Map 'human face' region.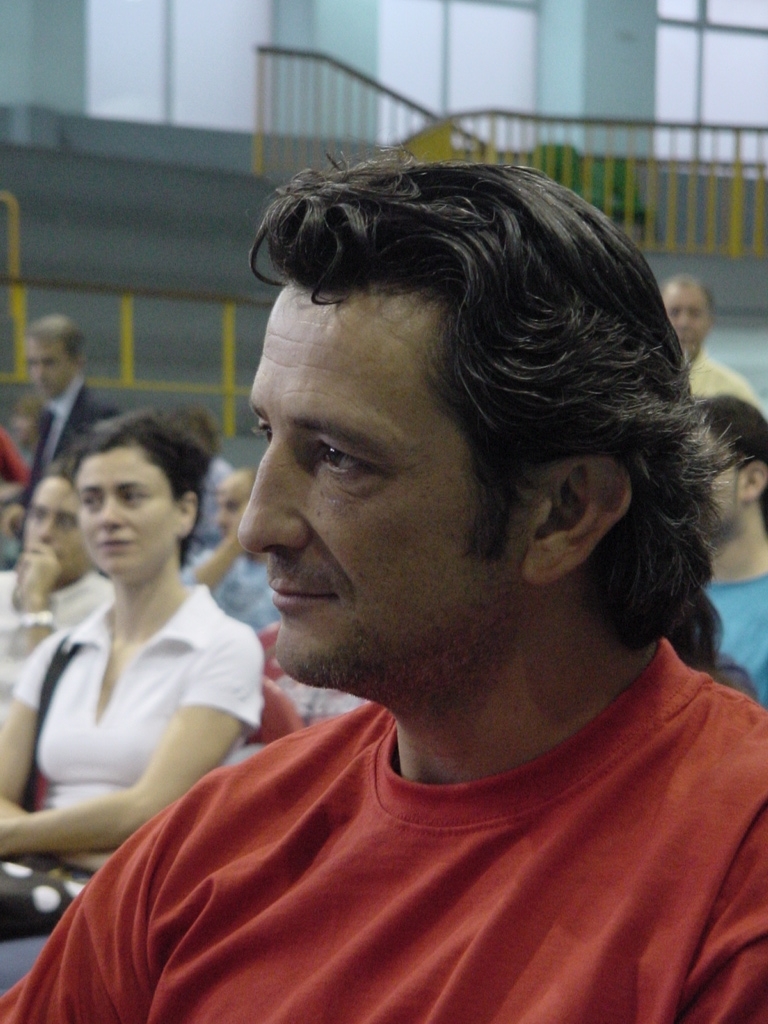
Mapped to bbox=[23, 469, 78, 578].
